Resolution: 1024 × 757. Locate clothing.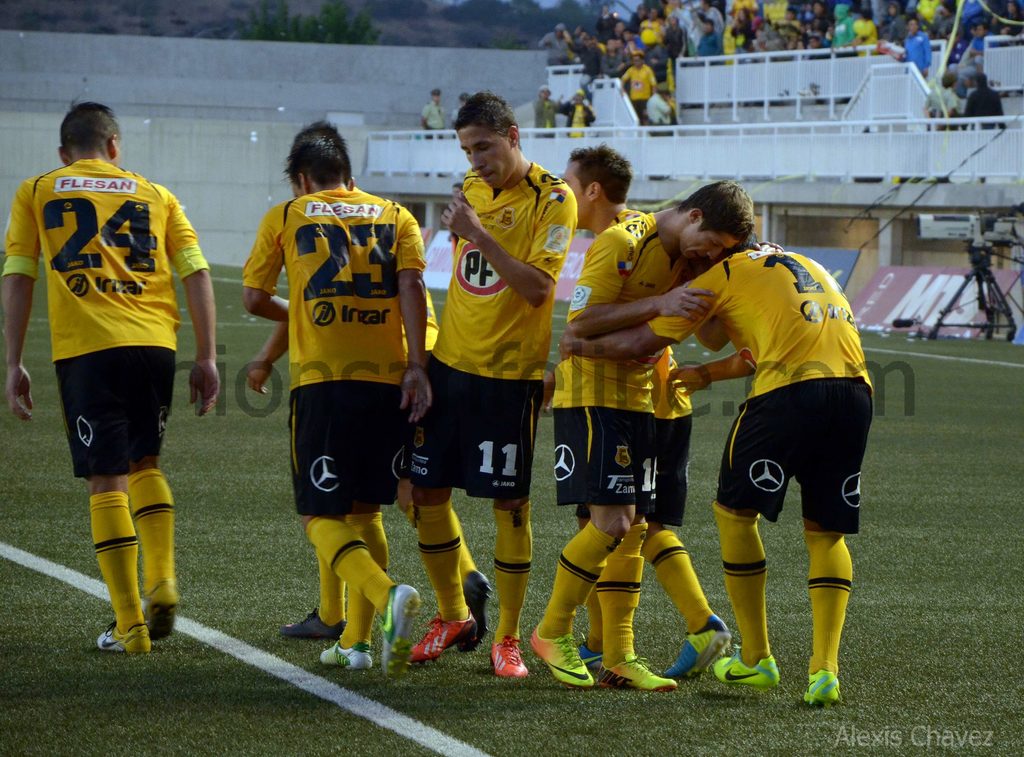
locate(964, 89, 1004, 128).
